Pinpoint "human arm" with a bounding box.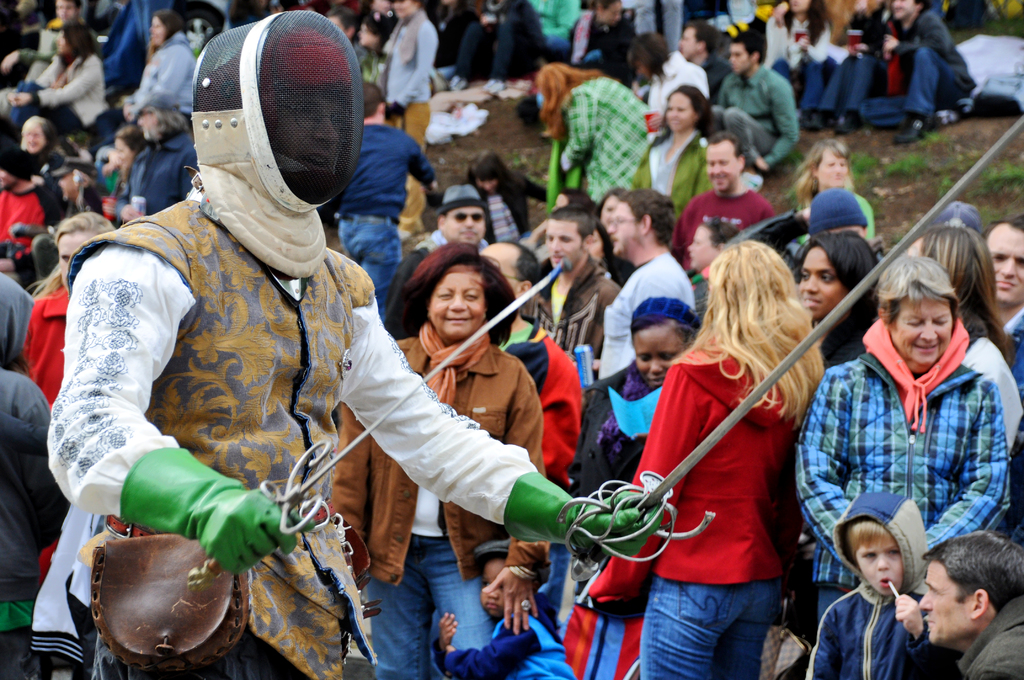
<region>0, 46, 61, 79</region>.
